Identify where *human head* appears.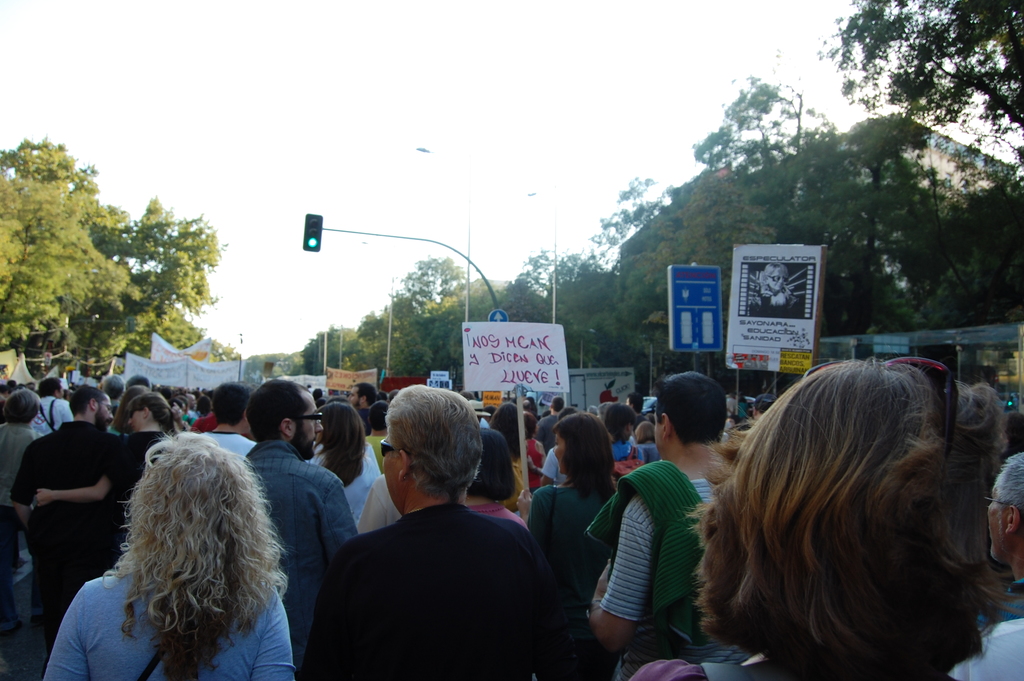
Appears at BBox(555, 406, 577, 422).
